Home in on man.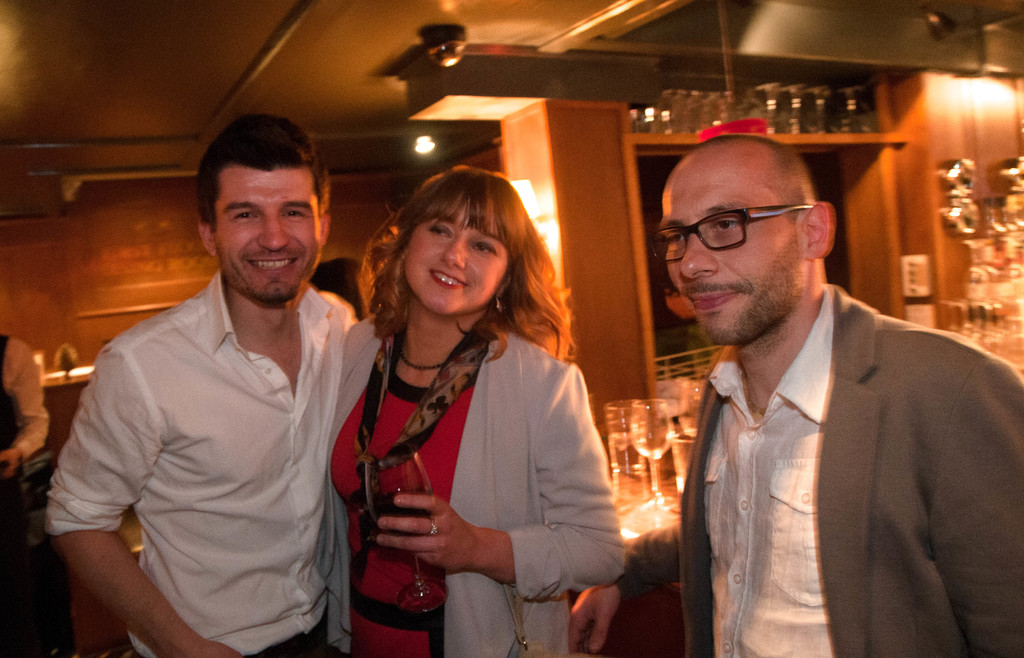
Homed in at 570 135 1023 657.
